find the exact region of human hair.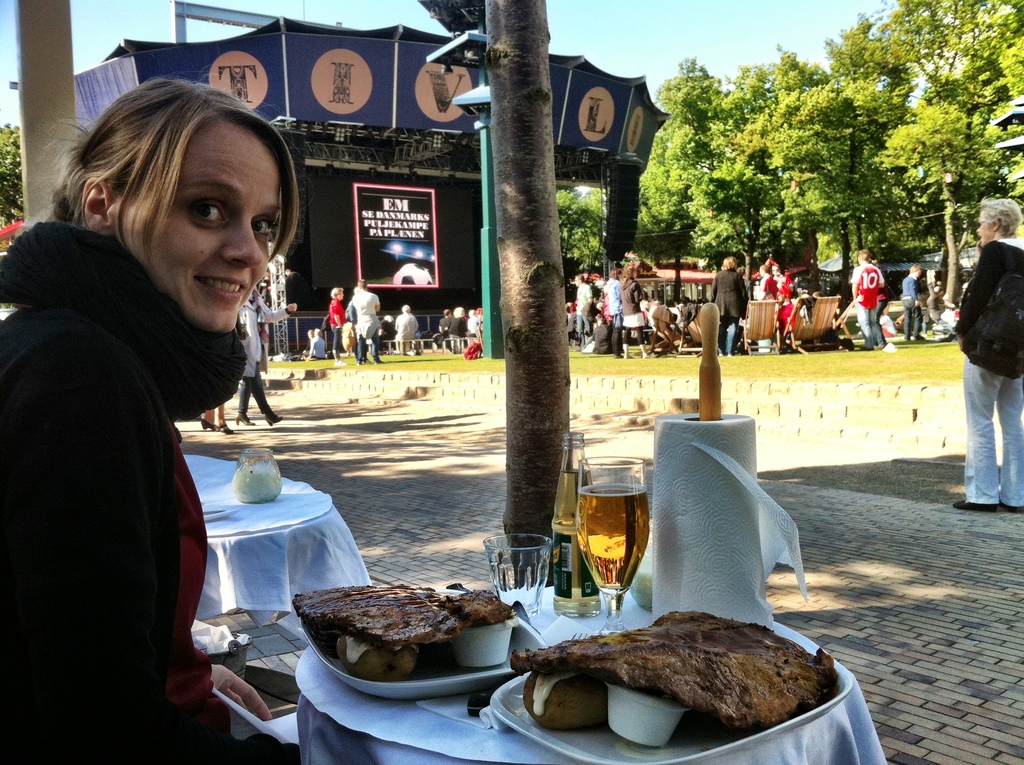
Exact region: region(400, 303, 410, 314).
